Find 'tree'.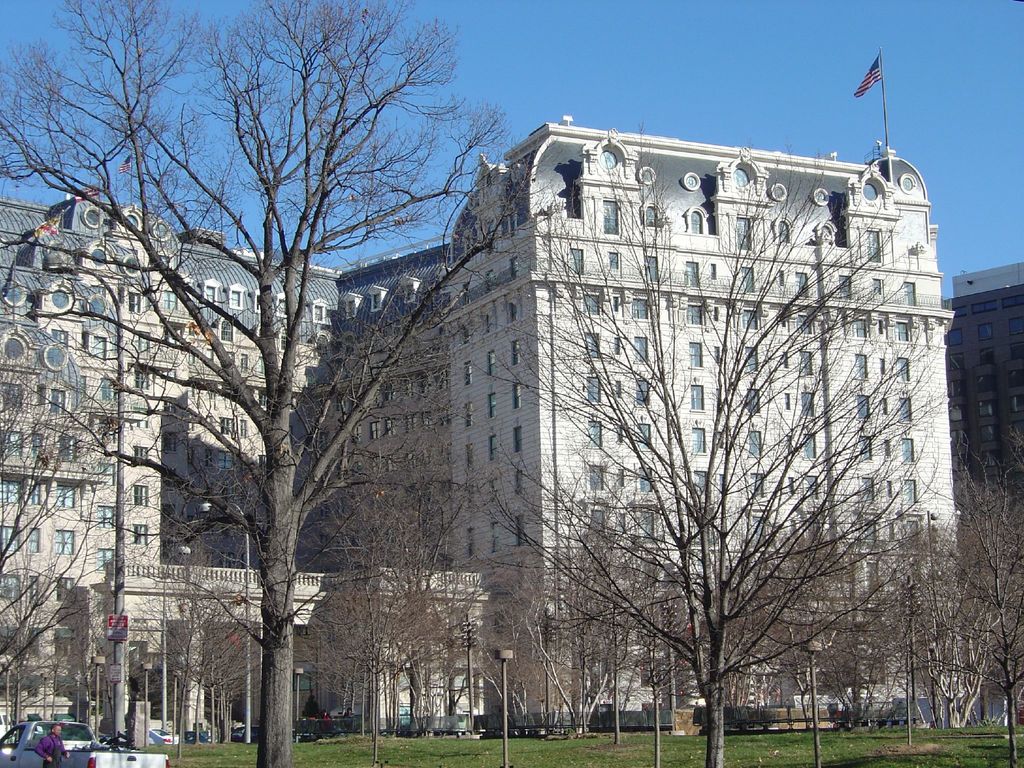
x1=527, y1=534, x2=670, y2=744.
